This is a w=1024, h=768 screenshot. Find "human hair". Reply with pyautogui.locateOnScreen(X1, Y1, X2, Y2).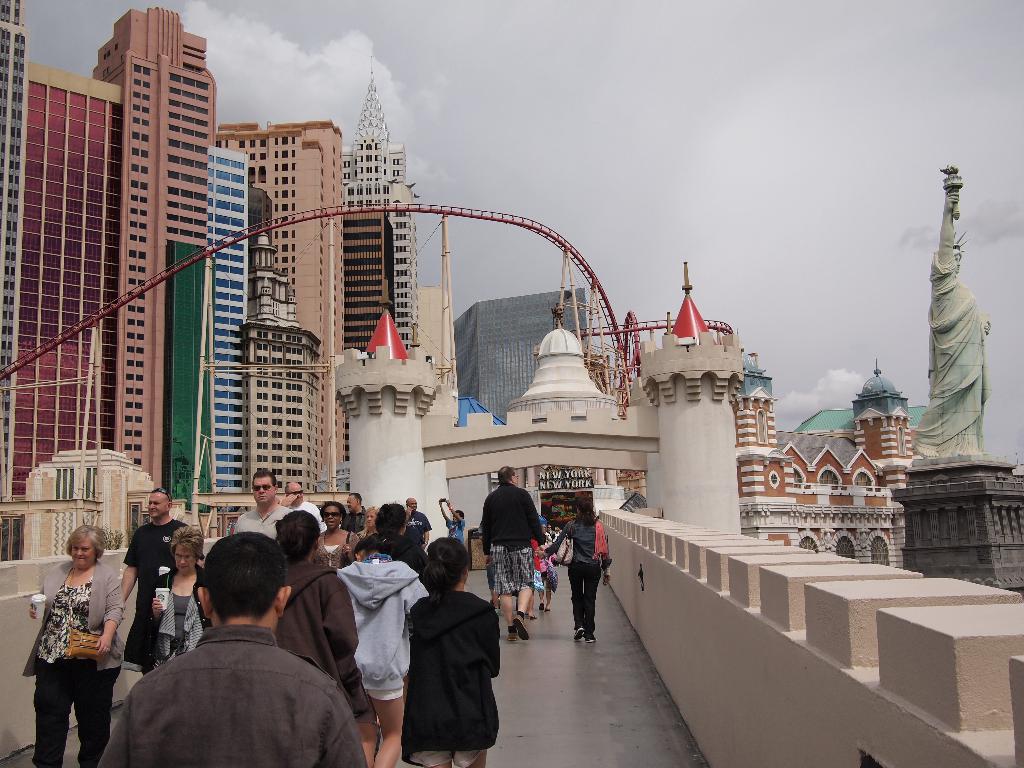
pyautogui.locateOnScreen(423, 537, 469, 602).
